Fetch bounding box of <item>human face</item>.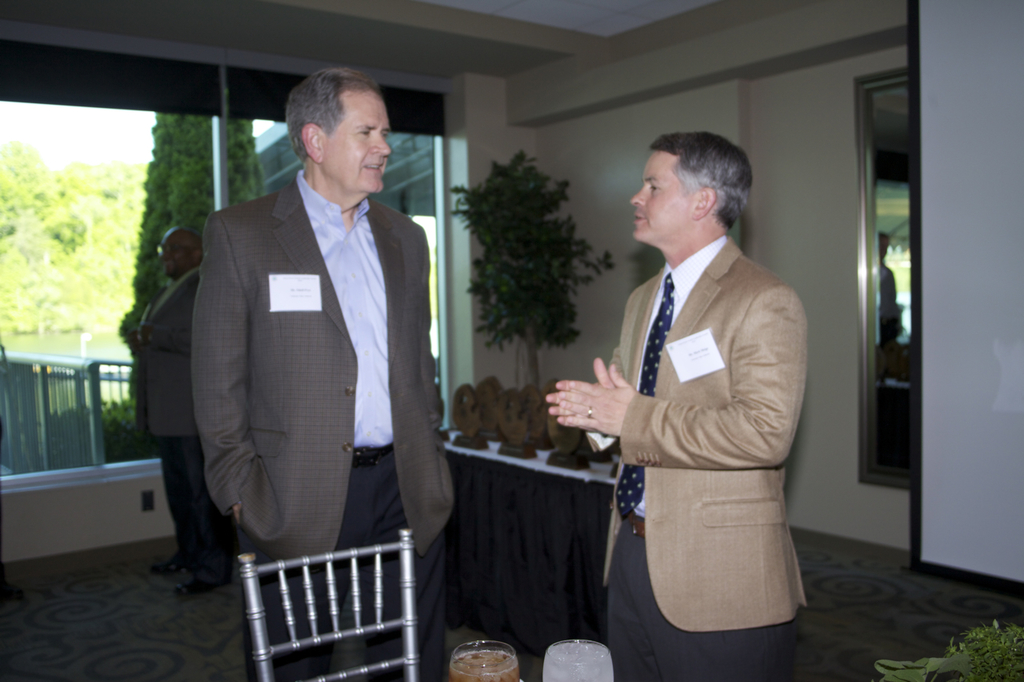
Bbox: x1=630, y1=151, x2=690, y2=243.
